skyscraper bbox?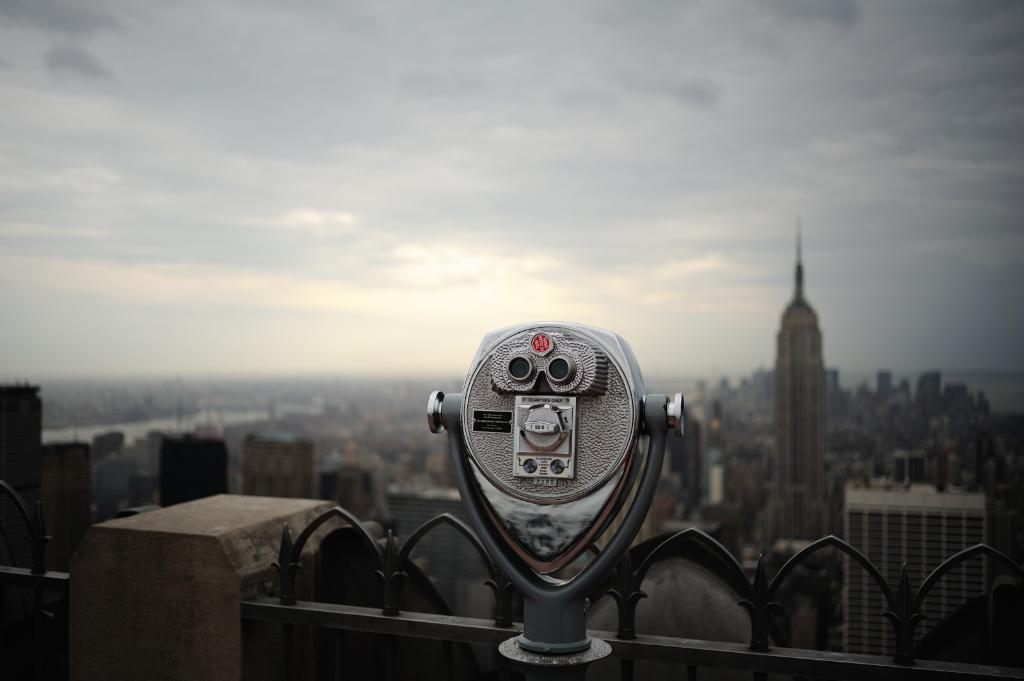
[778,213,833,547]
